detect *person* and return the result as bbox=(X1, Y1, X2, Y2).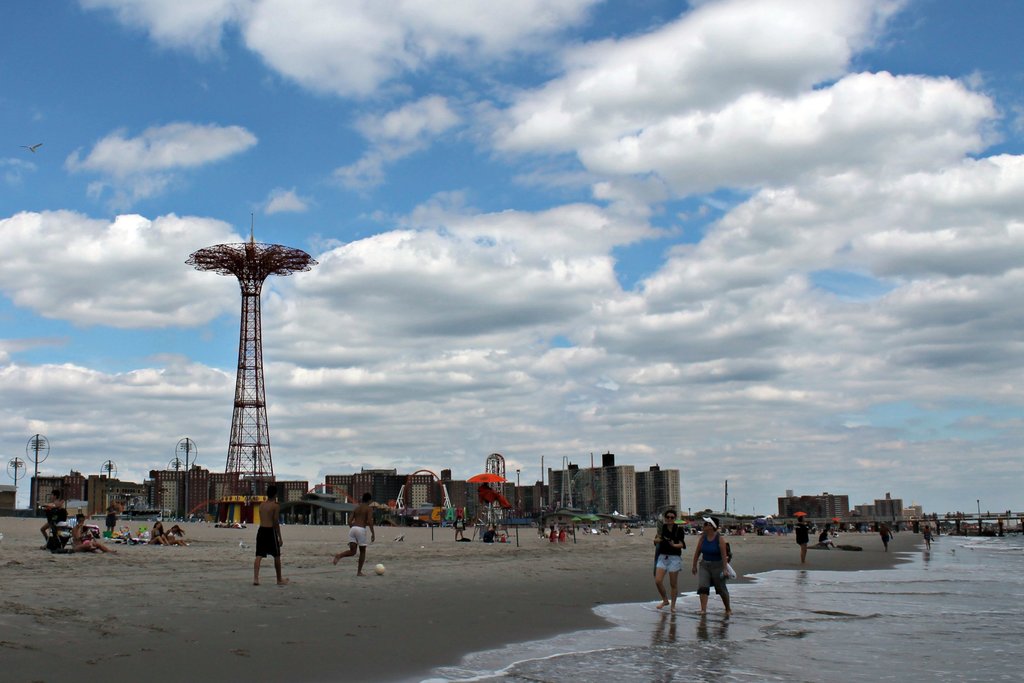
bbox=(250, 479, 292, 586).
